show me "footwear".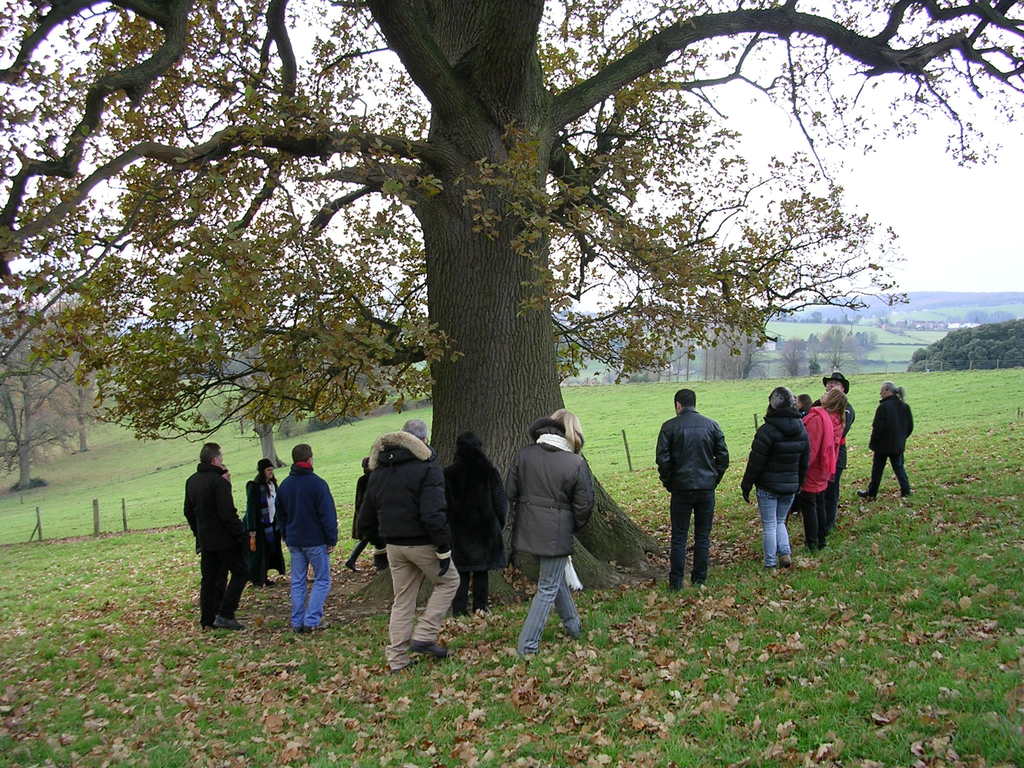
"footwear" is here: [x1=345, y1=557, x2=360, y2=576].
